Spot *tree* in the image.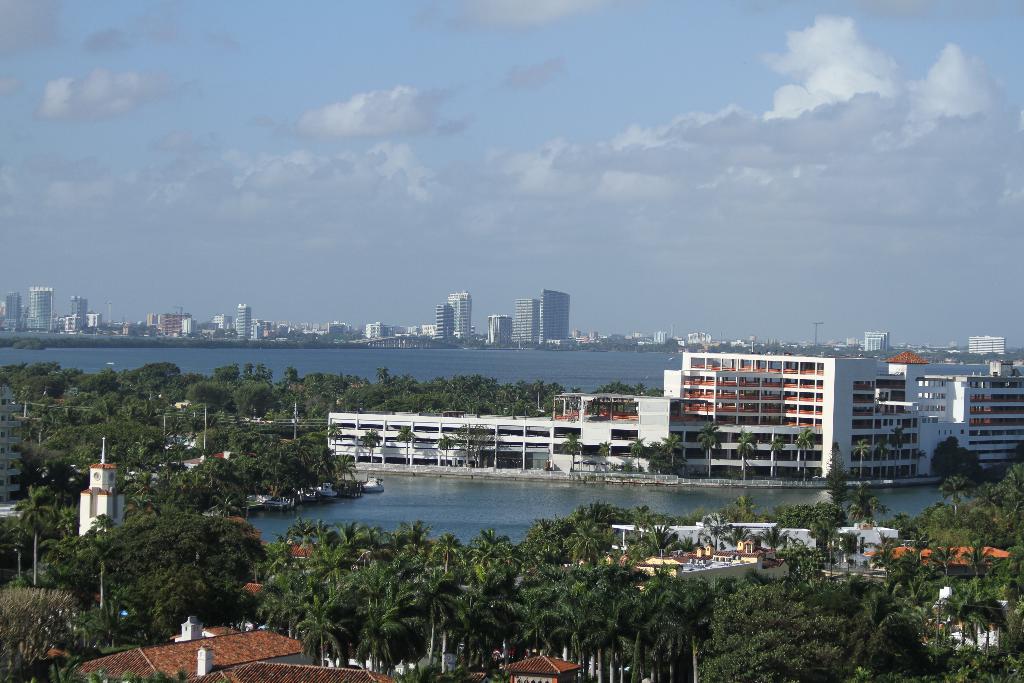
*tree* found at x1=558, y1=432, x2=579, y2=466.
